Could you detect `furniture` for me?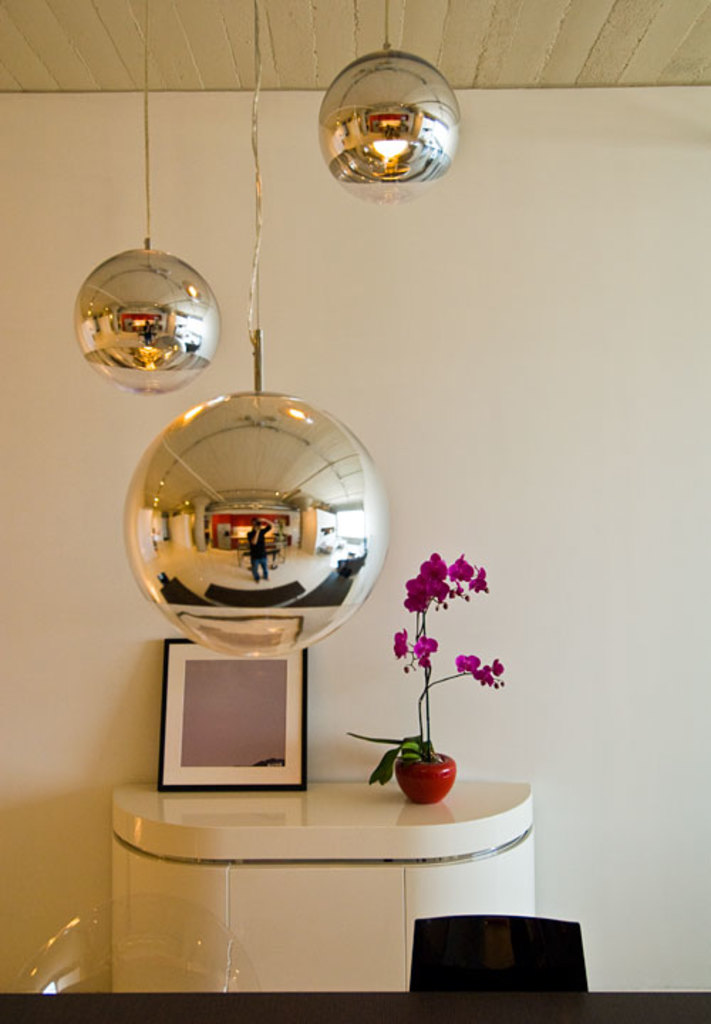
Detection result: detection(0, 987, 710, 1023).
